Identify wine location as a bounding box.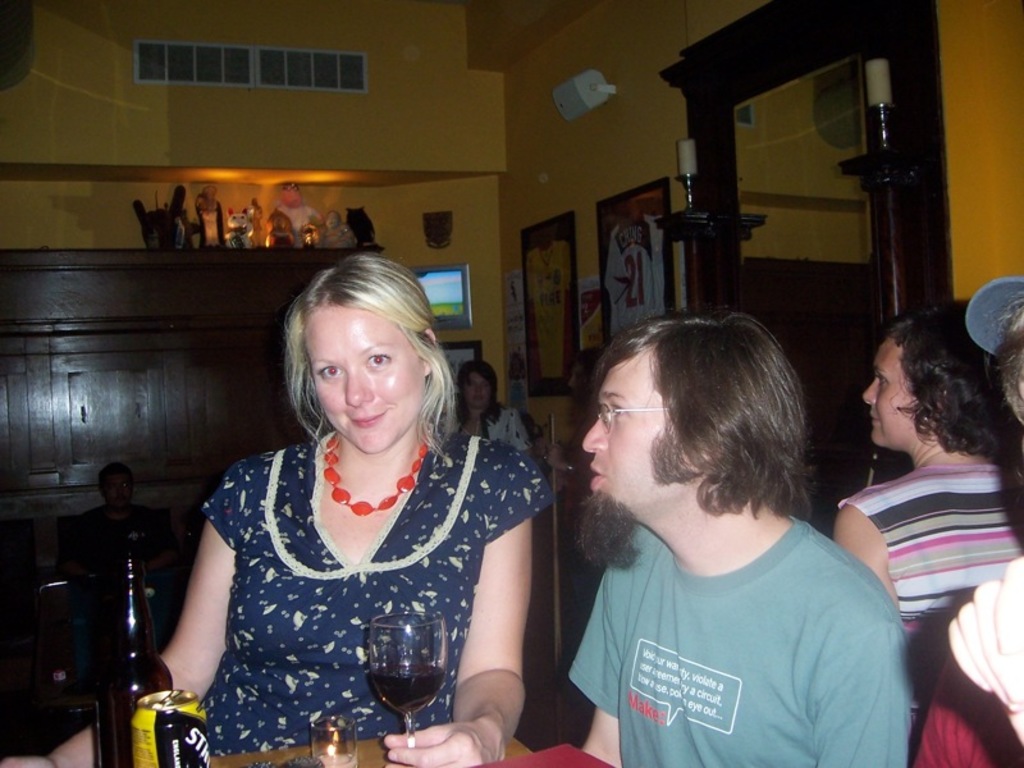
rect(349, 612, 435, 728).
